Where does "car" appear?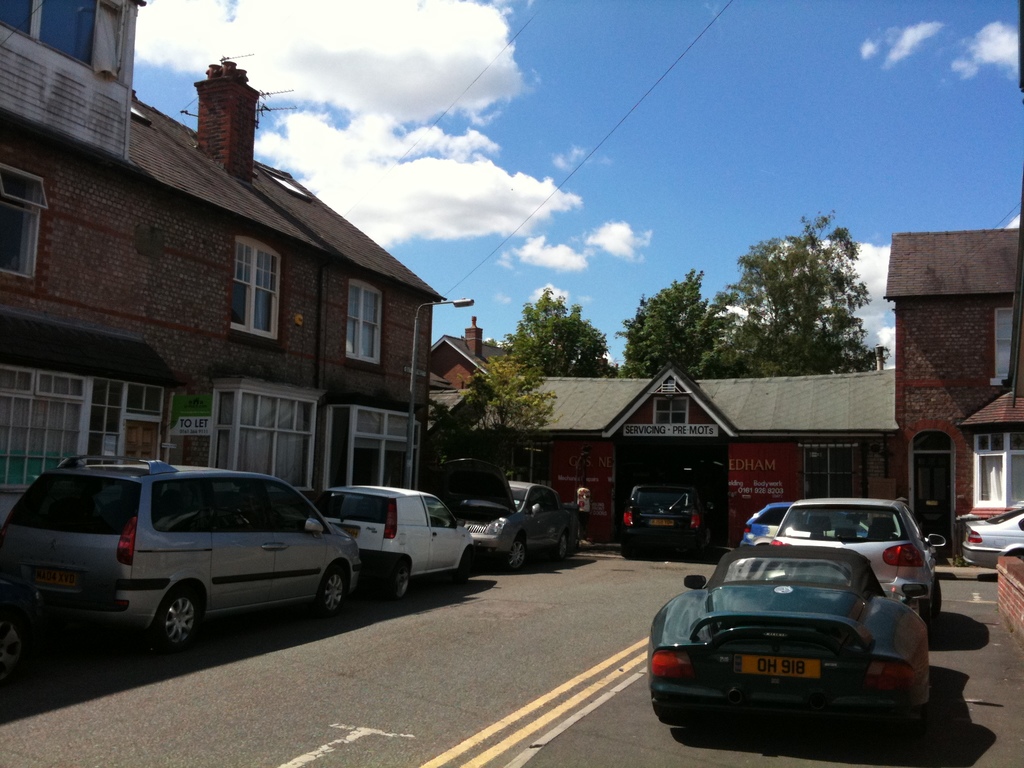
Appears at box(960, 507, 1023, 570).
